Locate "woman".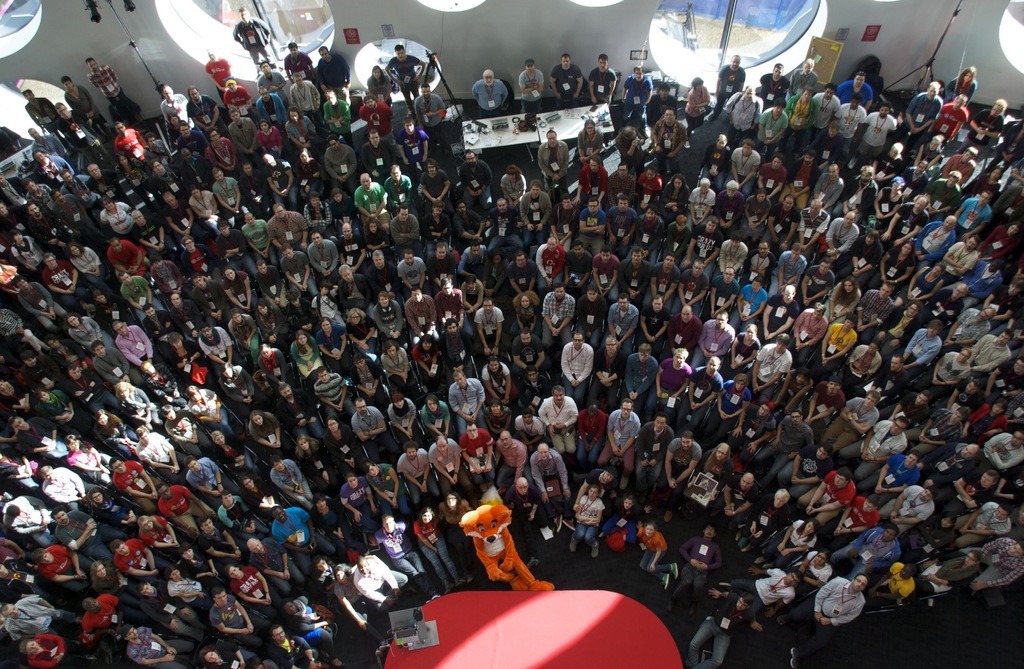
Bounding box: (751,515,819,571).
